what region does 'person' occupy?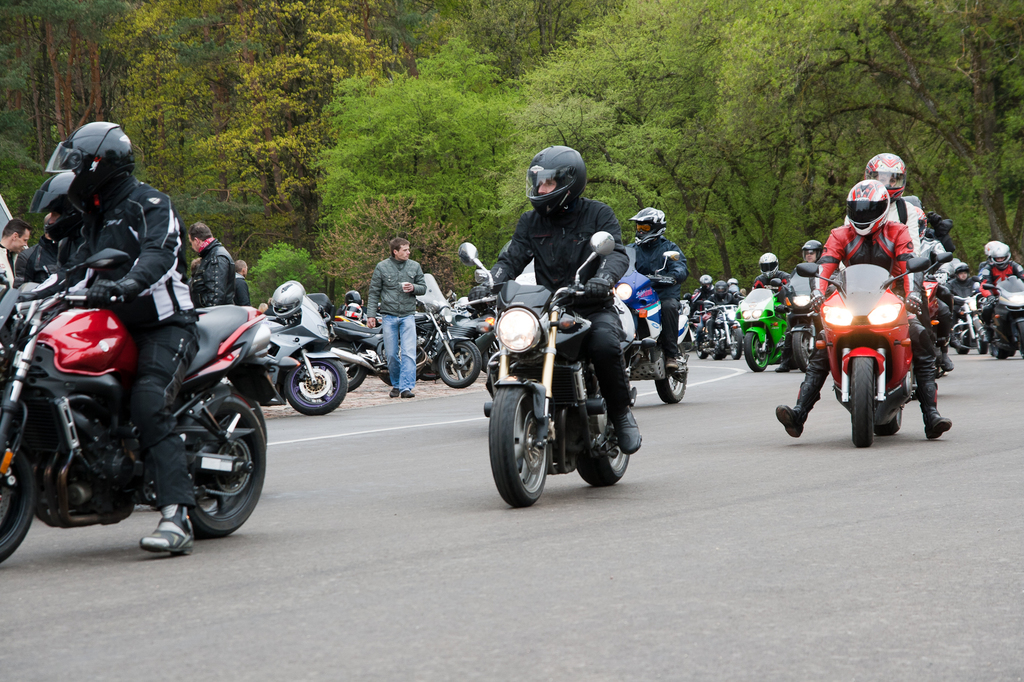
233 265 253 307.
